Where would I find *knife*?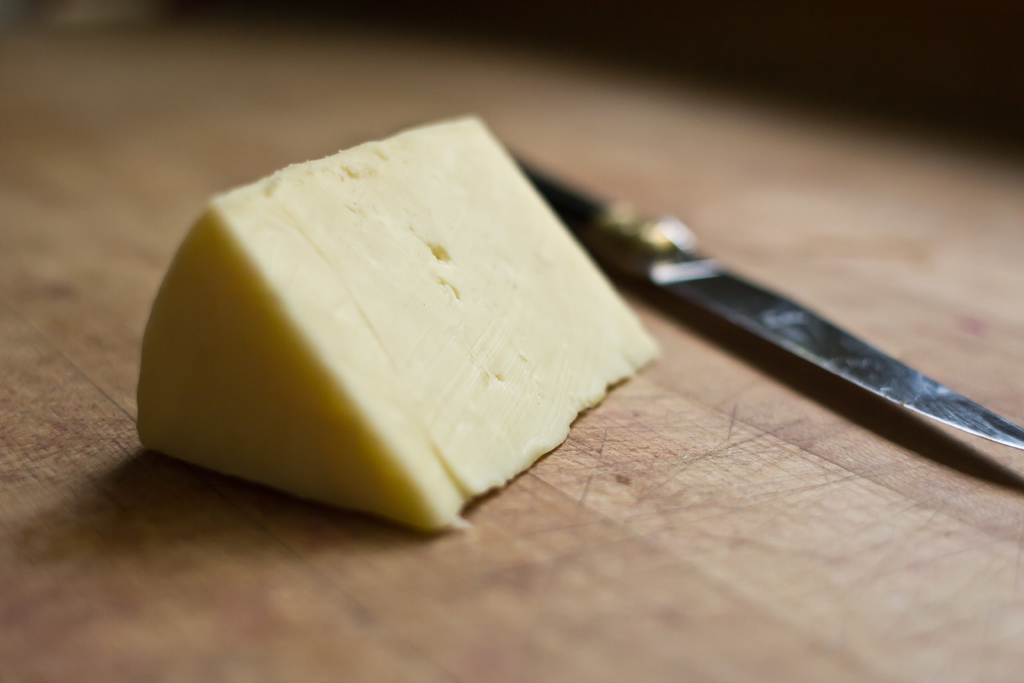
At [left=516, top=161, right=1023, bottom=451].
